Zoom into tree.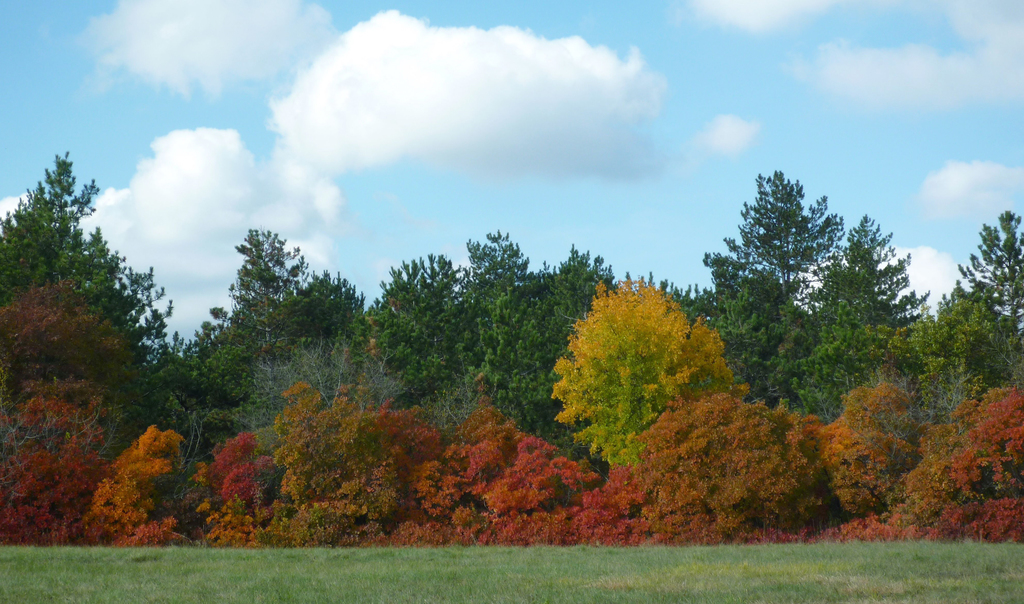
Zoom target: x1=714 y1=153 x2=931 y2=446.
